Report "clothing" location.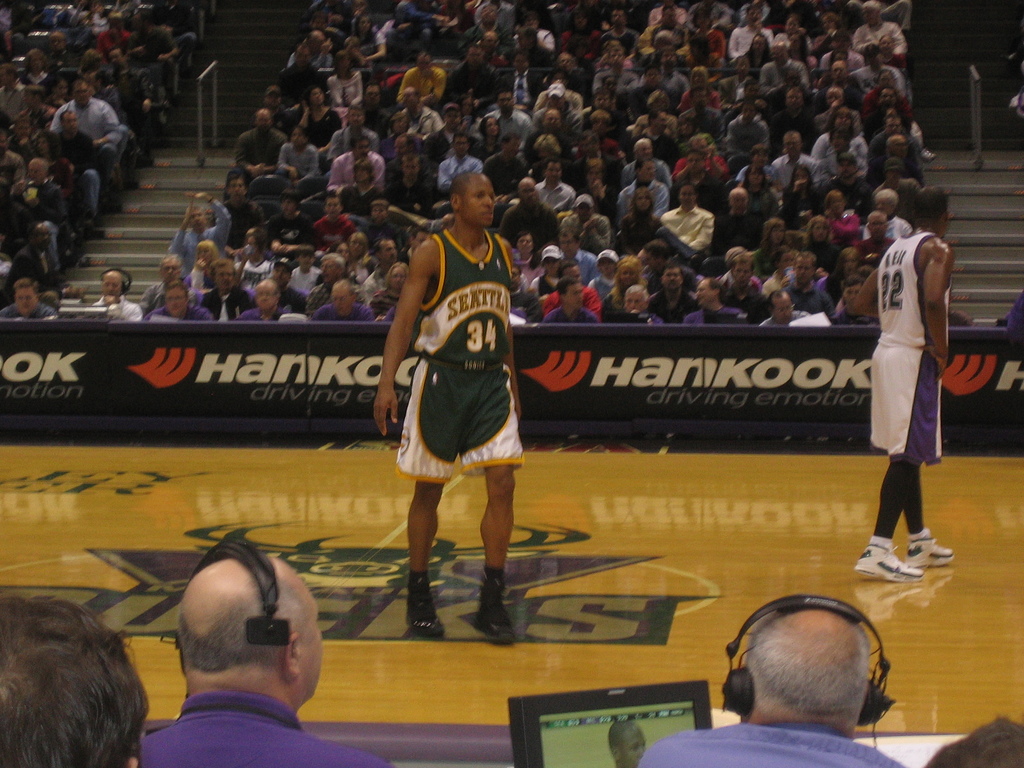
Report: l=537, t=173, r=575, b=209.
